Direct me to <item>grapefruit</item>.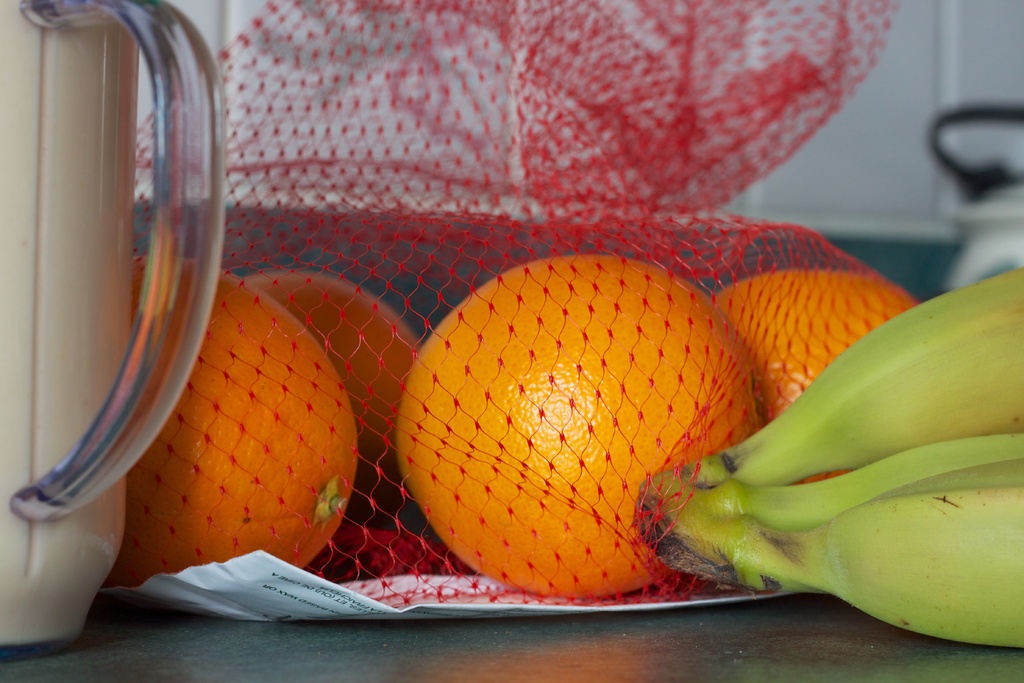
Direction: select_region(103, 251, 364, 589).
